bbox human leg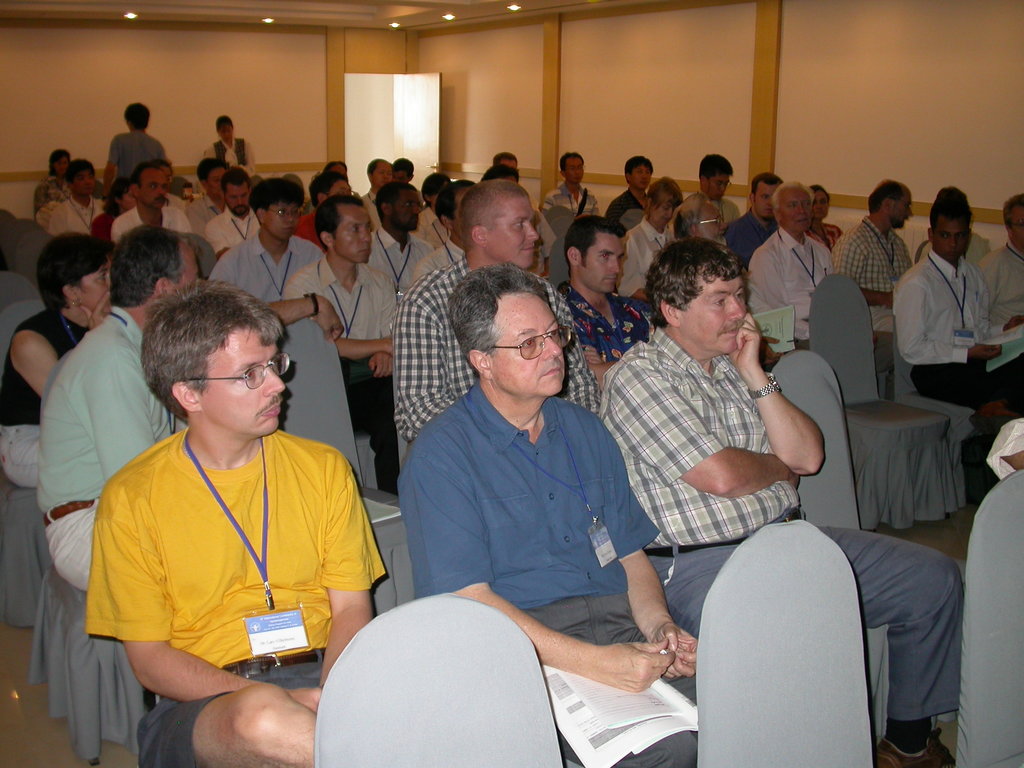
rect(52, 497, 103, 577)
